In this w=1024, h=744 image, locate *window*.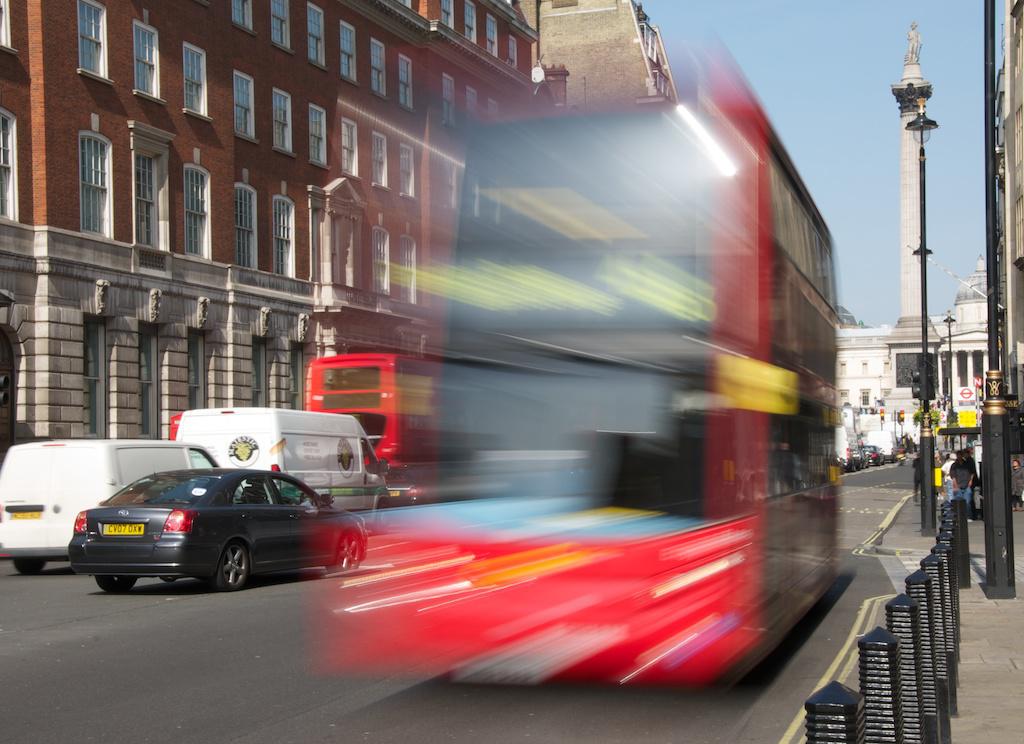
Bounding box: bbox(267, 0, 294, 55).
